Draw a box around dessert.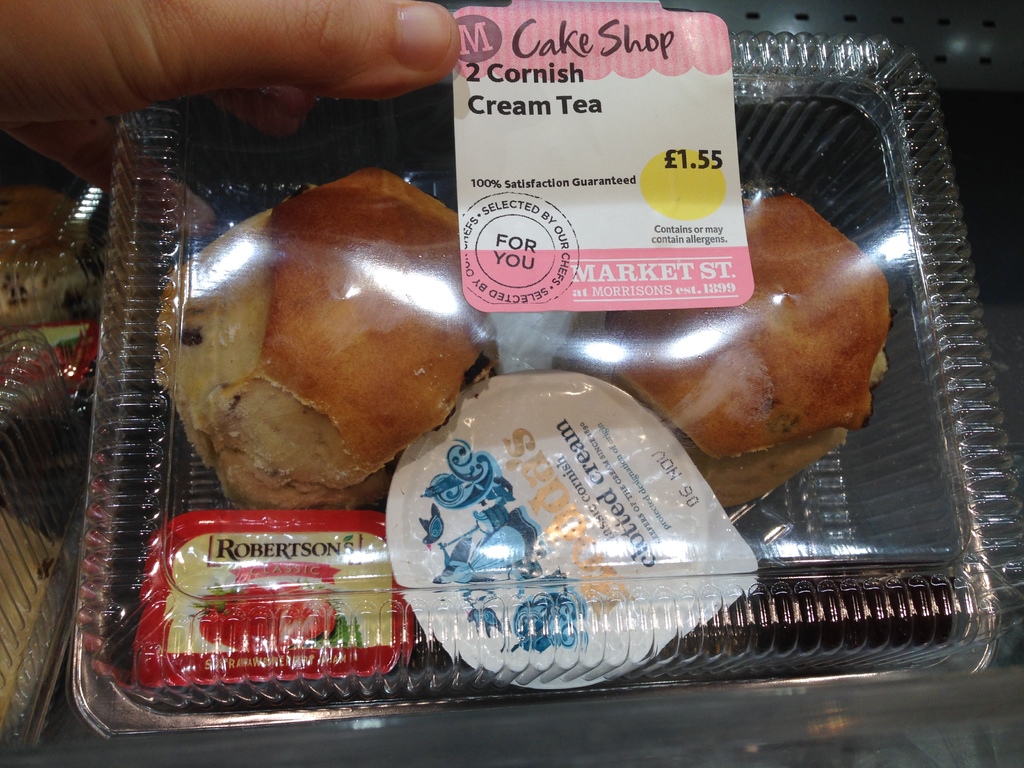
left=159, top=166, right=486, bottom=529.
